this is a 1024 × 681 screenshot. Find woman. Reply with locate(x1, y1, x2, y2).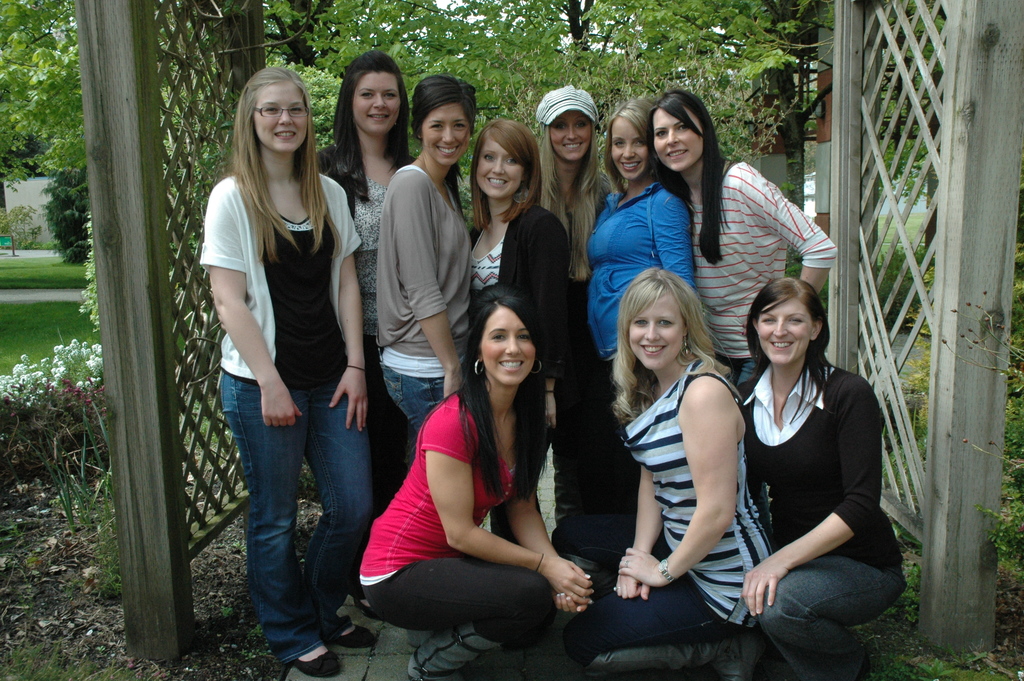
locate(362, 281, 595, 680).
